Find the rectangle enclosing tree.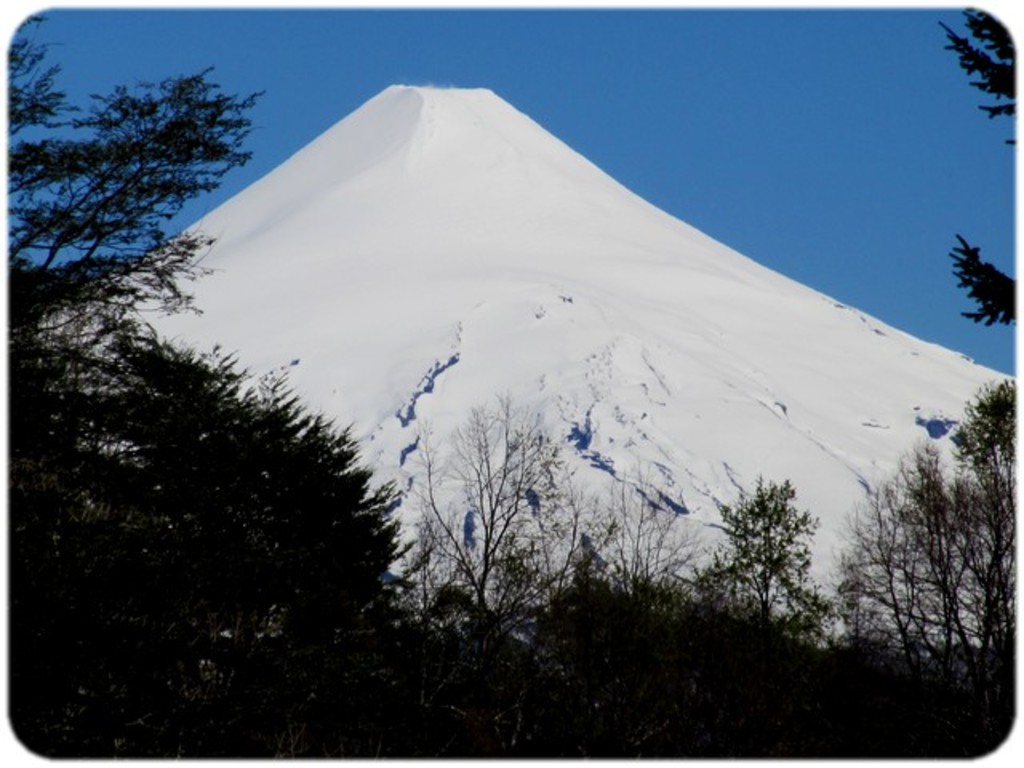
{"left": 576, "top": 453, "right": 701, "bottom": 669}.
